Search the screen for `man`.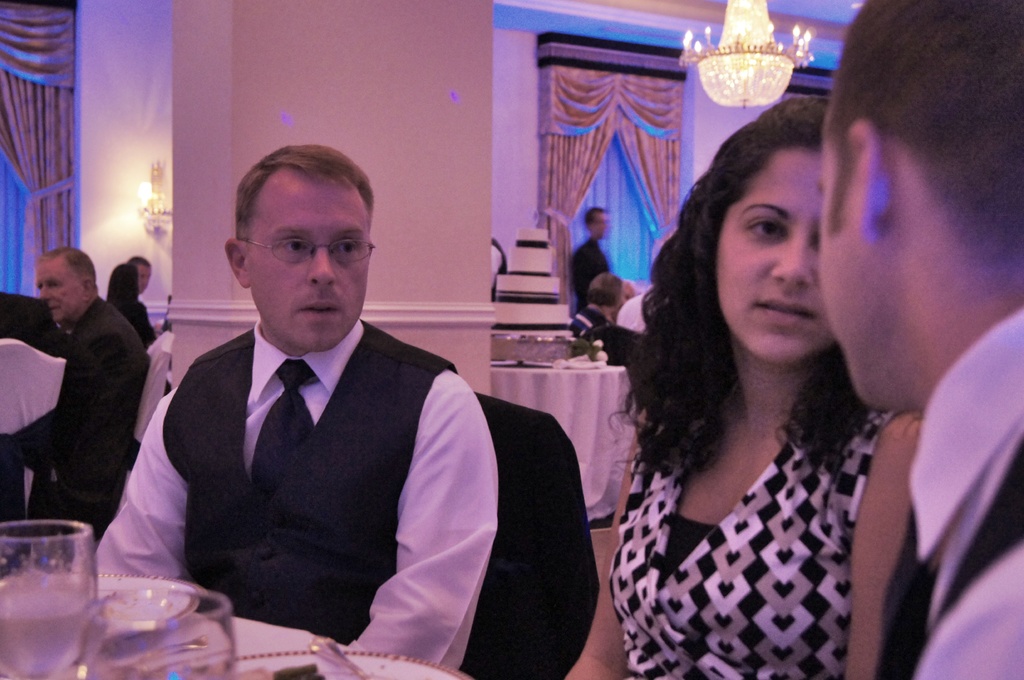
Found at bbox=[817, 0, 1023, 679].
